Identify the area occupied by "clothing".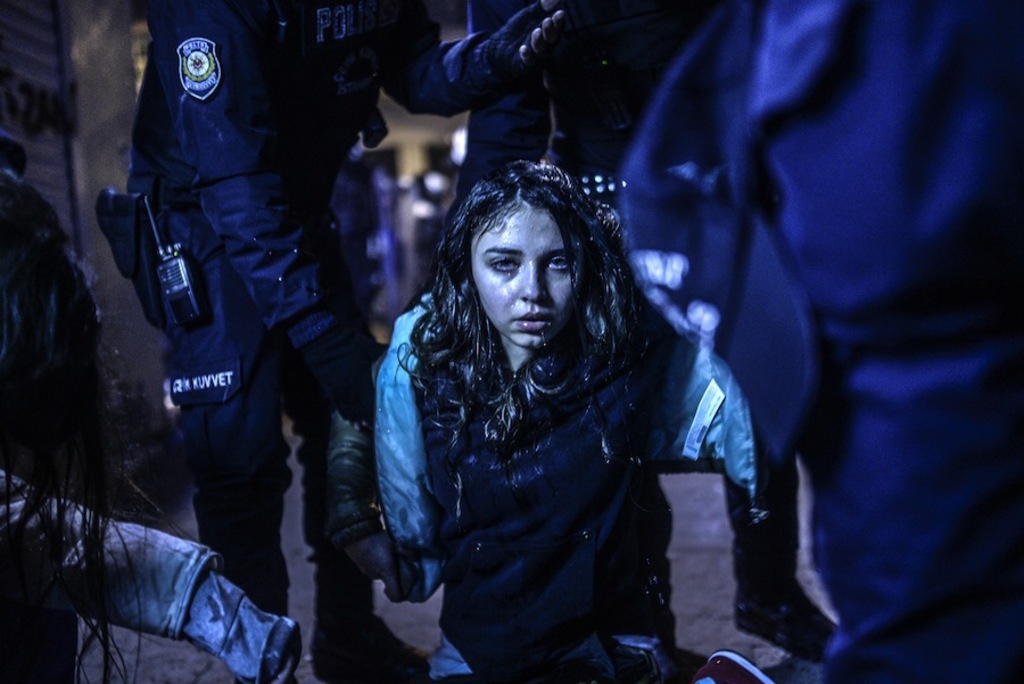
Area: [left=2, top=467, right=300, bottom=683].
